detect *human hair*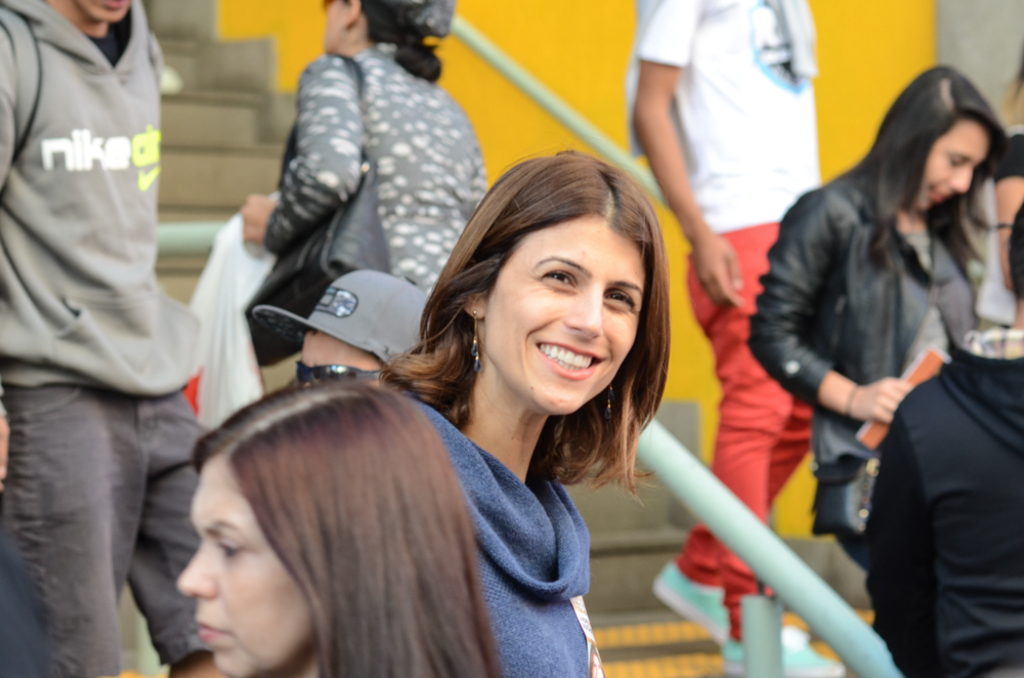
region(414, 146, 696, 479)
